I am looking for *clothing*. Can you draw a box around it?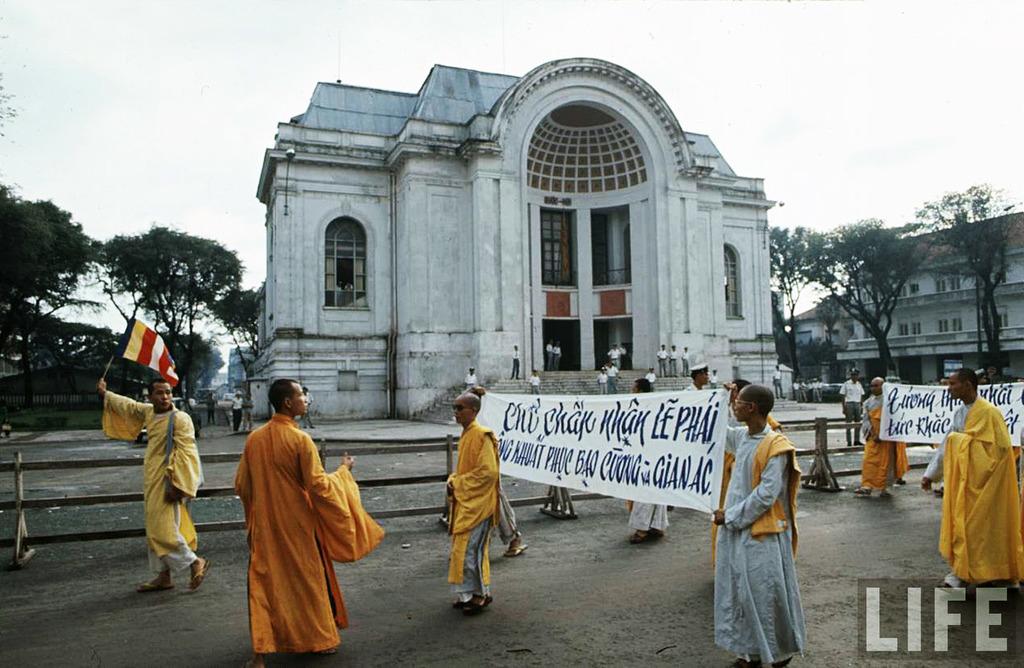
Sure, the bounding box is 599,370,608,395.
